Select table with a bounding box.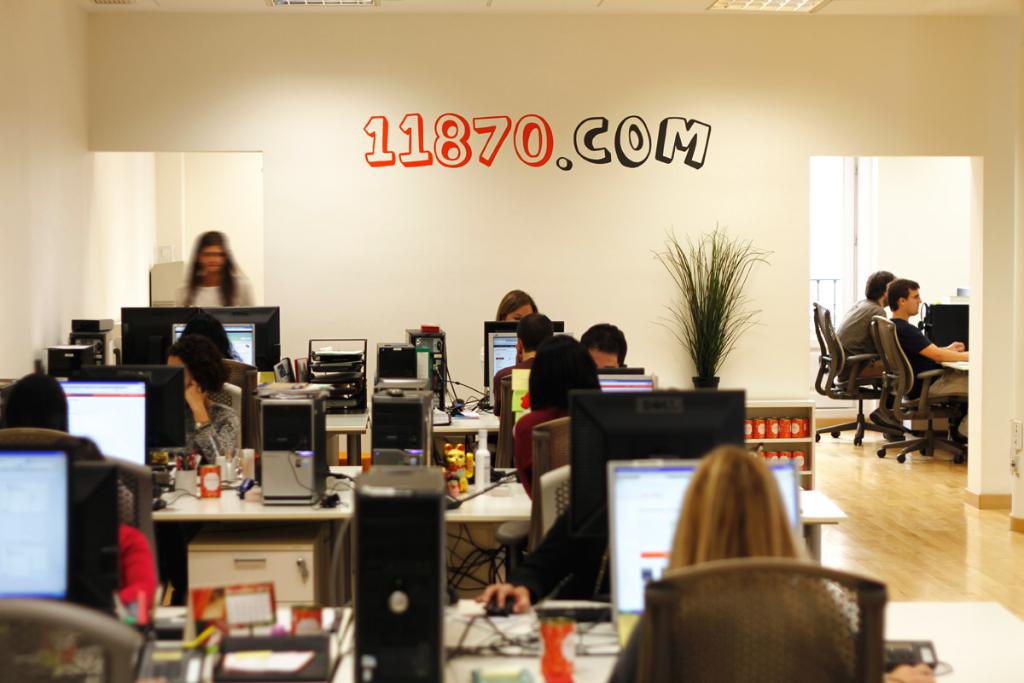
detection(0, 379, 684, 479).
